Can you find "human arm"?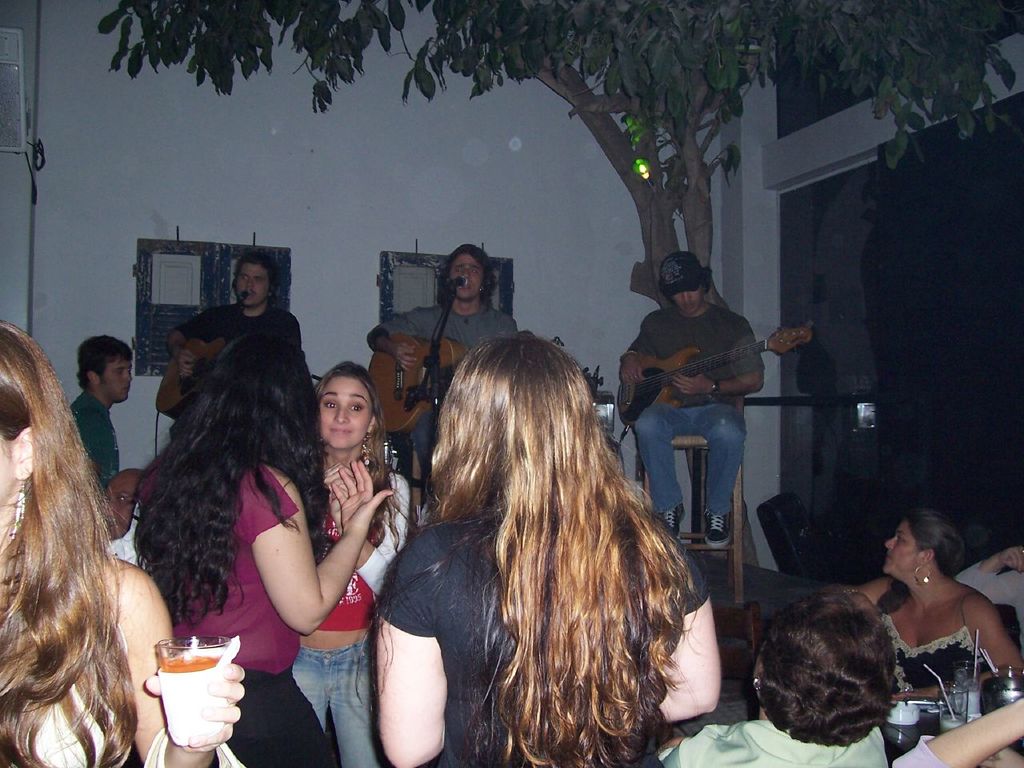
Yes, bounding box: left=652, top=335, right=762, bottom=401.
